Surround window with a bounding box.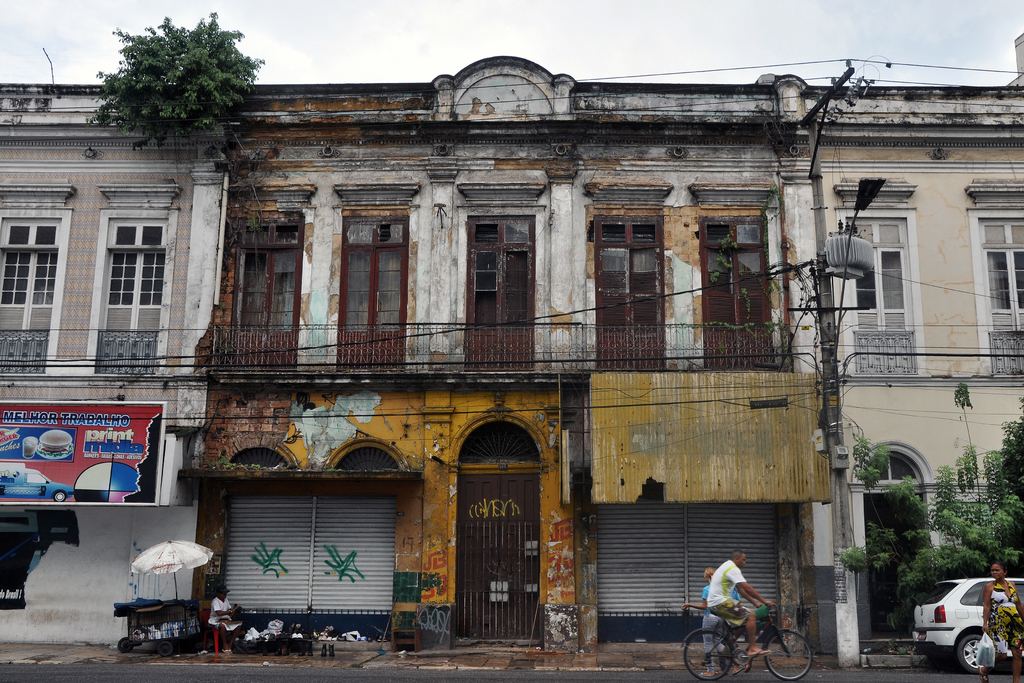
region(847, 209, 918, 366).
